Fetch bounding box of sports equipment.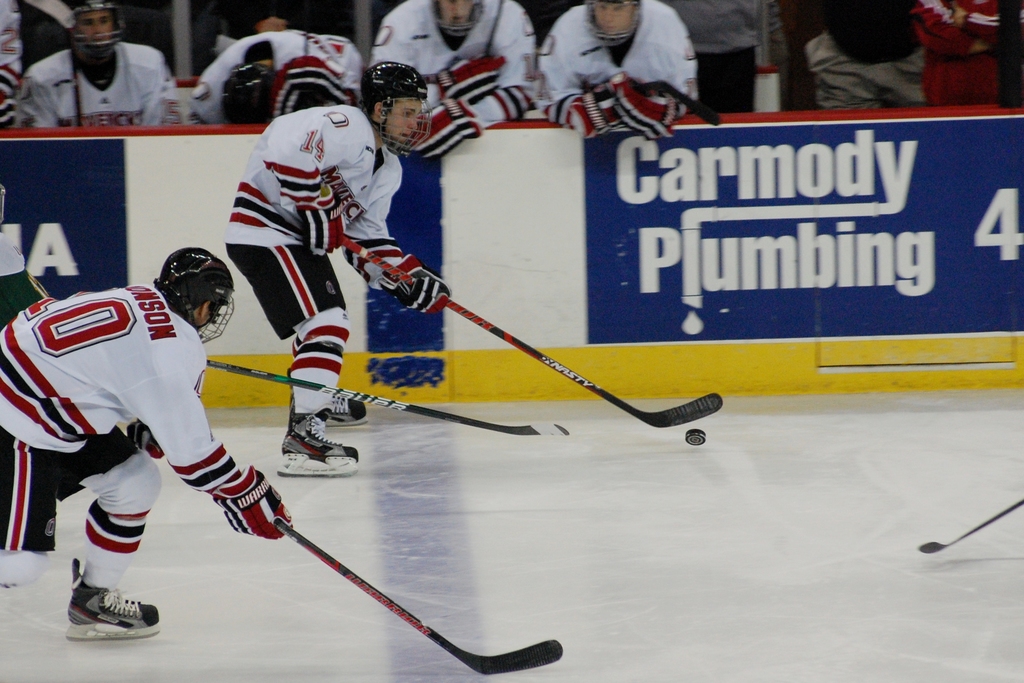
Bbox: (x1=581, y1=72, x2=683, y2=138).
